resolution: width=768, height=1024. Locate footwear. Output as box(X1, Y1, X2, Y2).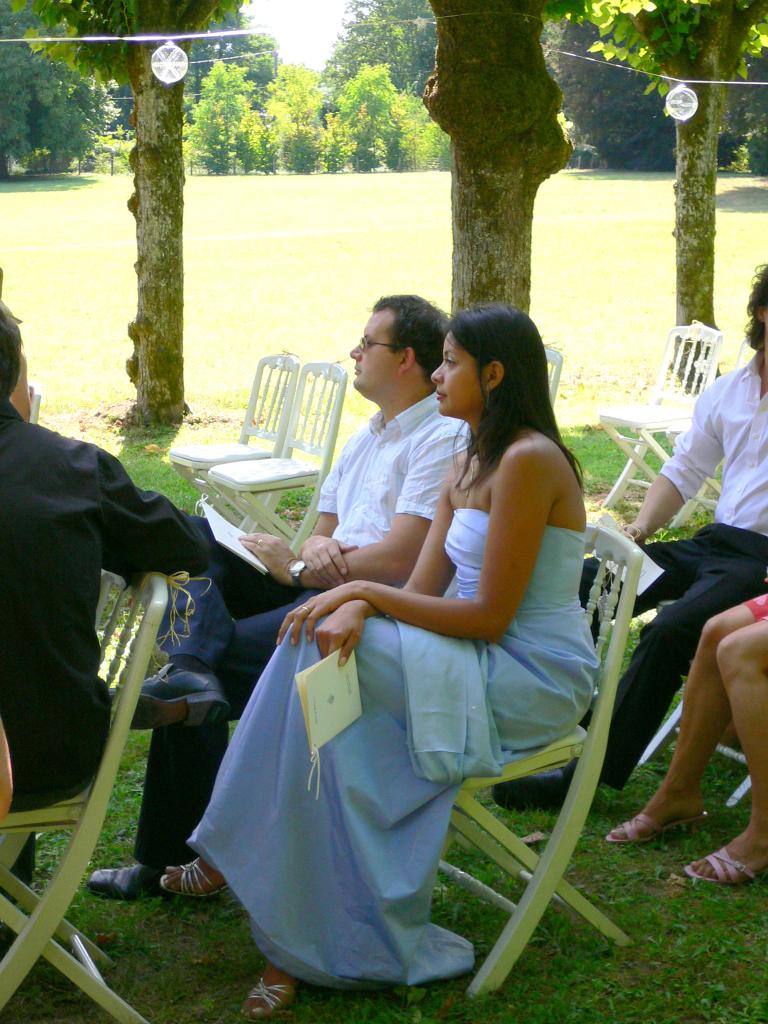
box(682, 848, 762, 884).
